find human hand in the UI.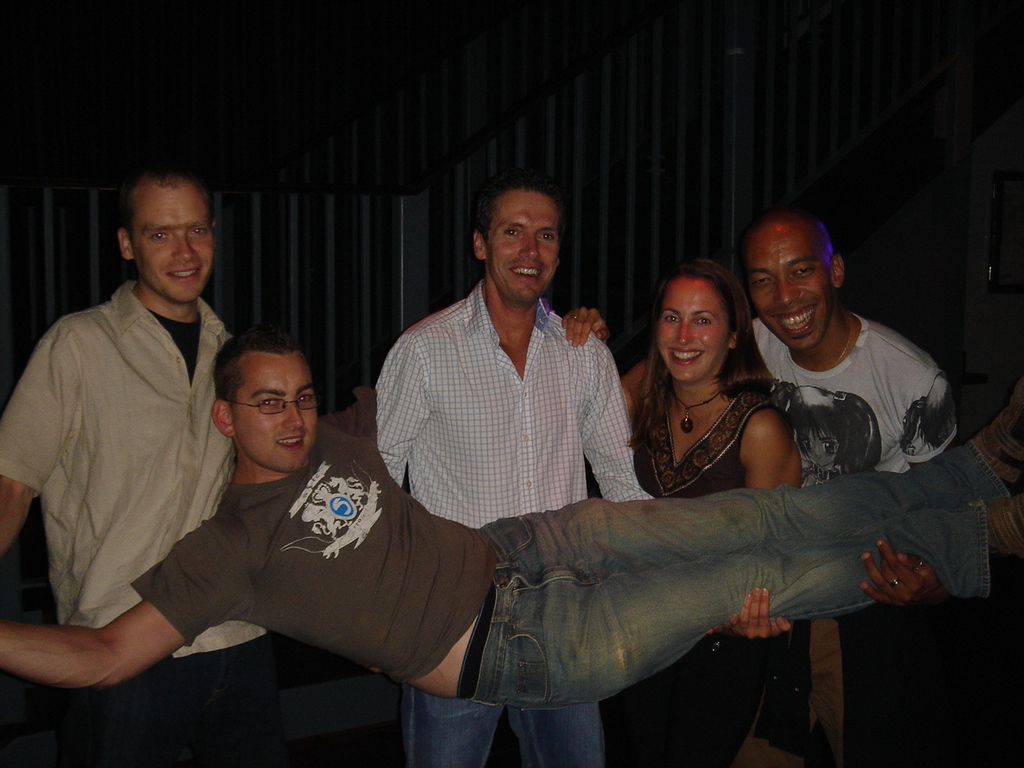
UI element at 561/306/613/350.
